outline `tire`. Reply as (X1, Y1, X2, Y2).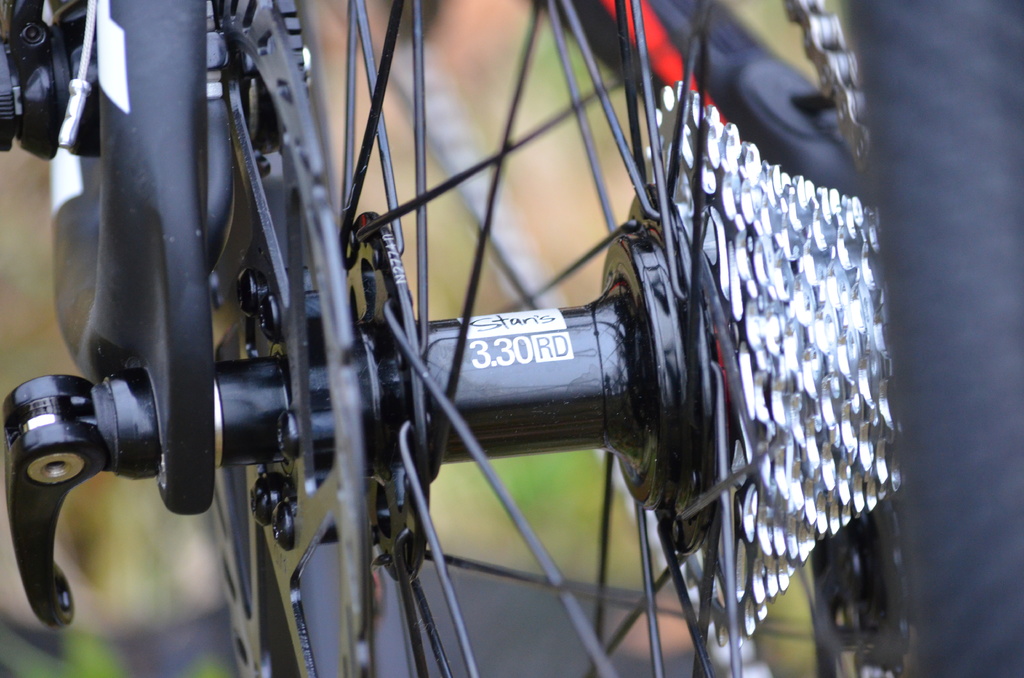
(199, 0, 1015, 677).
